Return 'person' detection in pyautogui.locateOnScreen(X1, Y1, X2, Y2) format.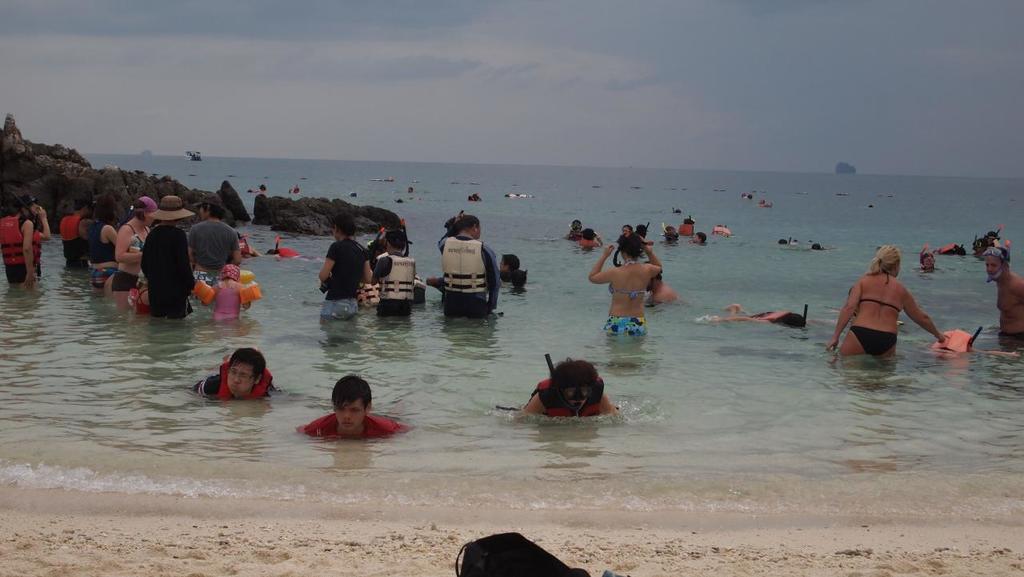
pyautogui.locateOnScreen(438, 213, 499, 314).
